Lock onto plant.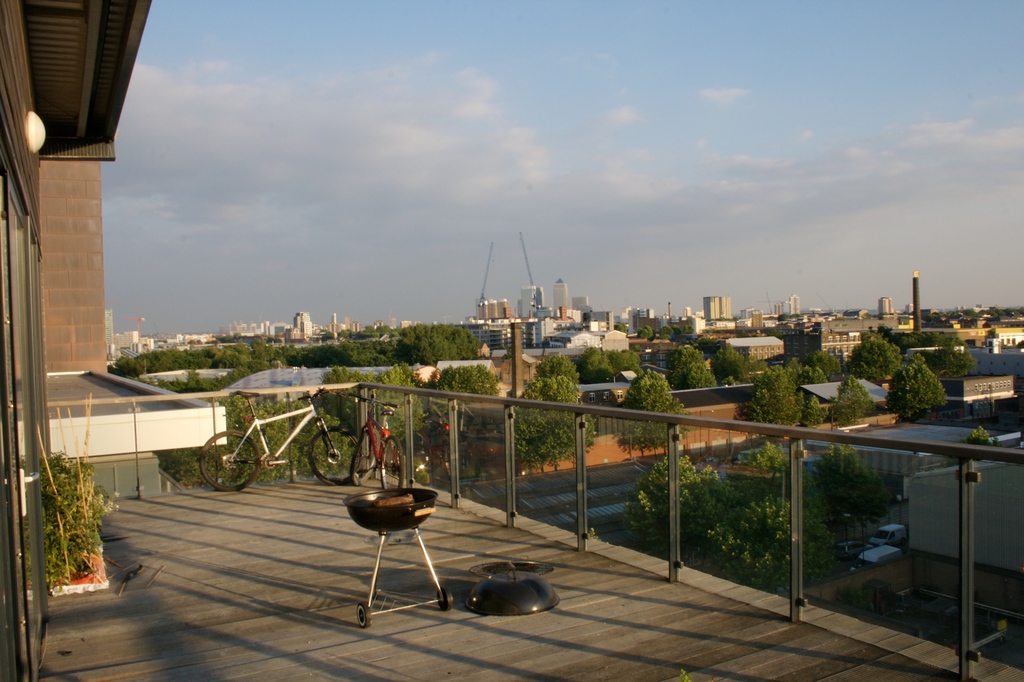
Locked: 884, 347, 951, 427.
